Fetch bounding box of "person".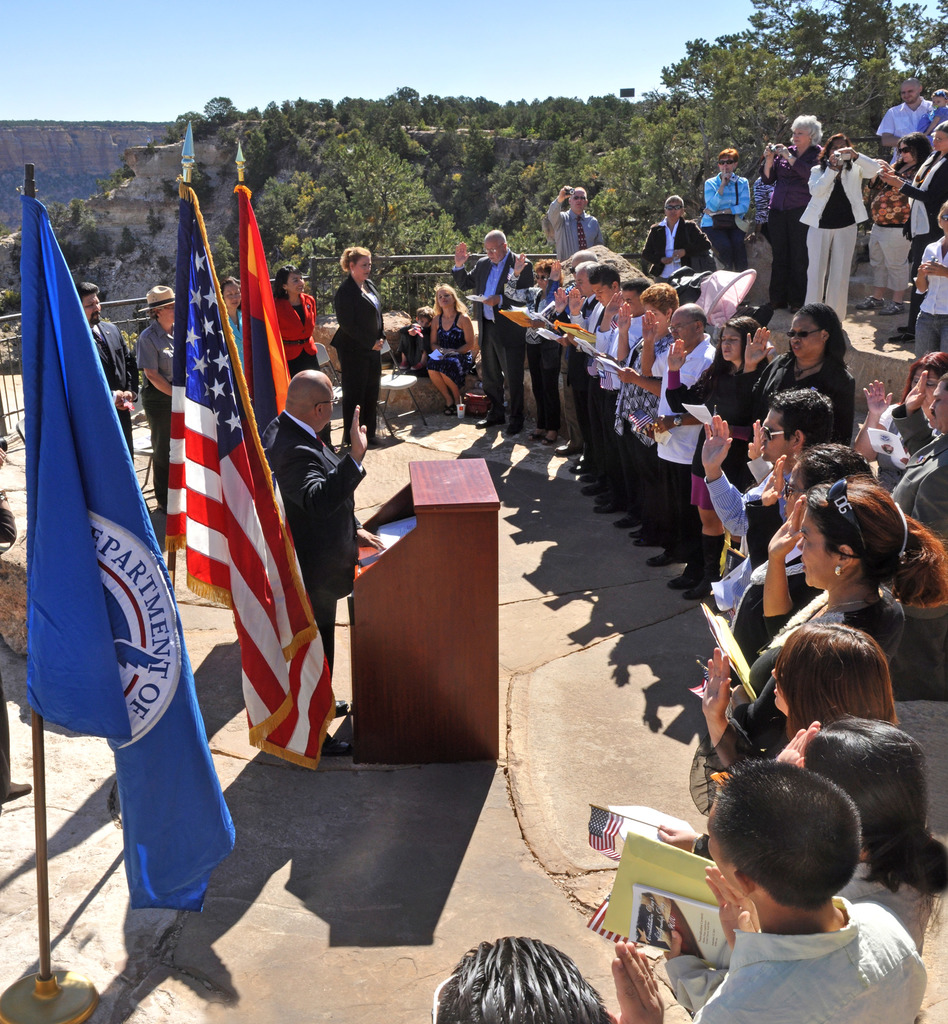
Bbox: {"x1": 331, "y1": 237, "x2": 391, "y2": 451}.
